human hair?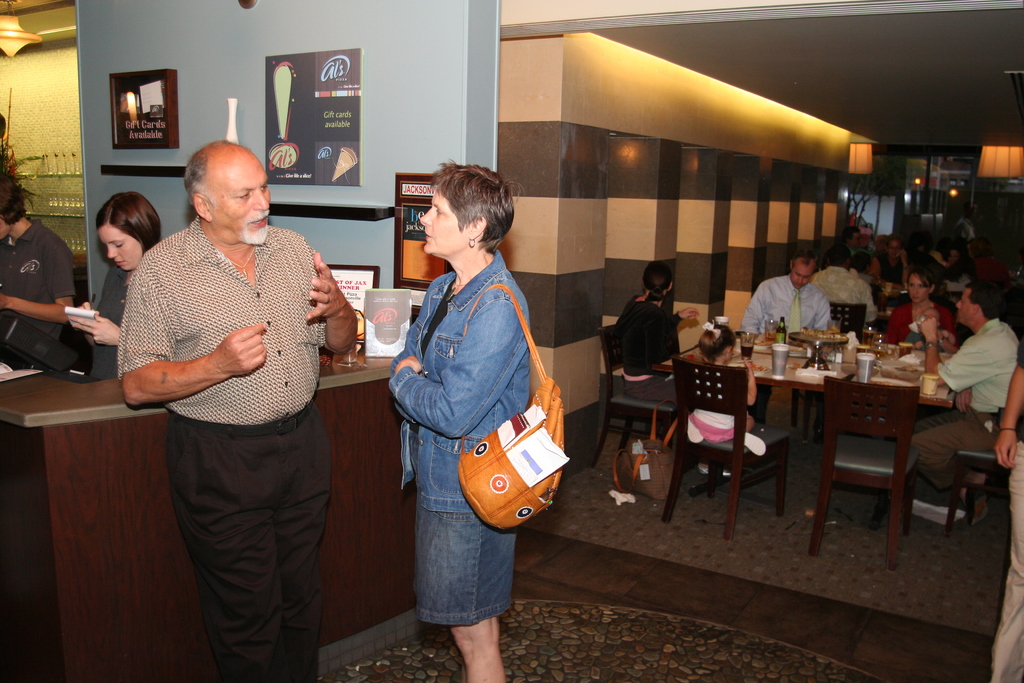
bbox=(700, 321, 737, 365)
